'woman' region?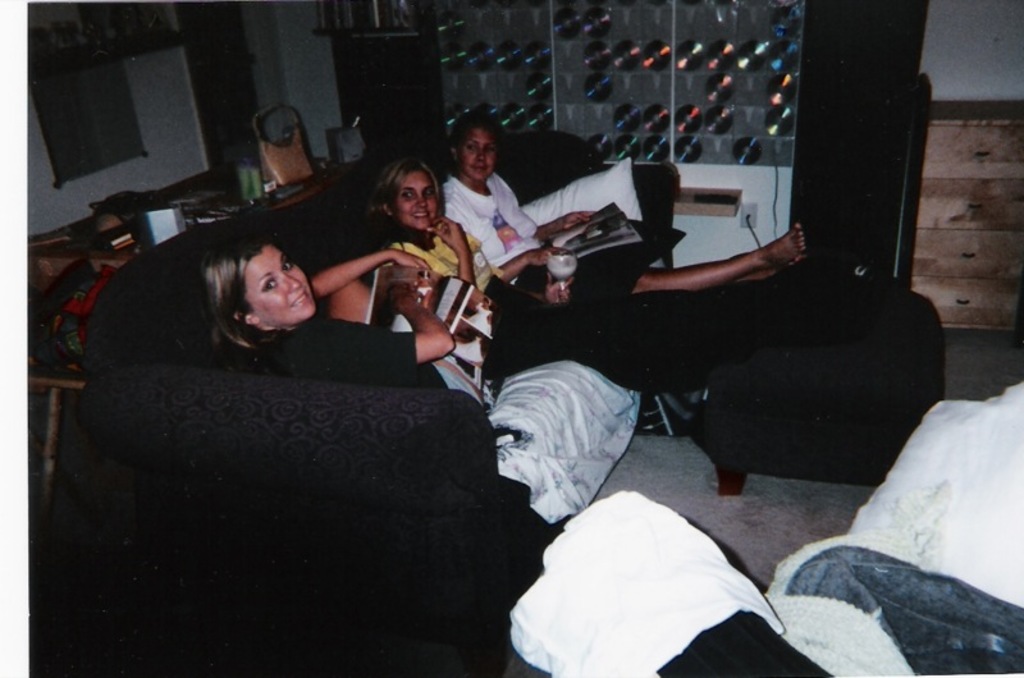
pyautogui.locateOnScreen(442, 111, 806, 308)
